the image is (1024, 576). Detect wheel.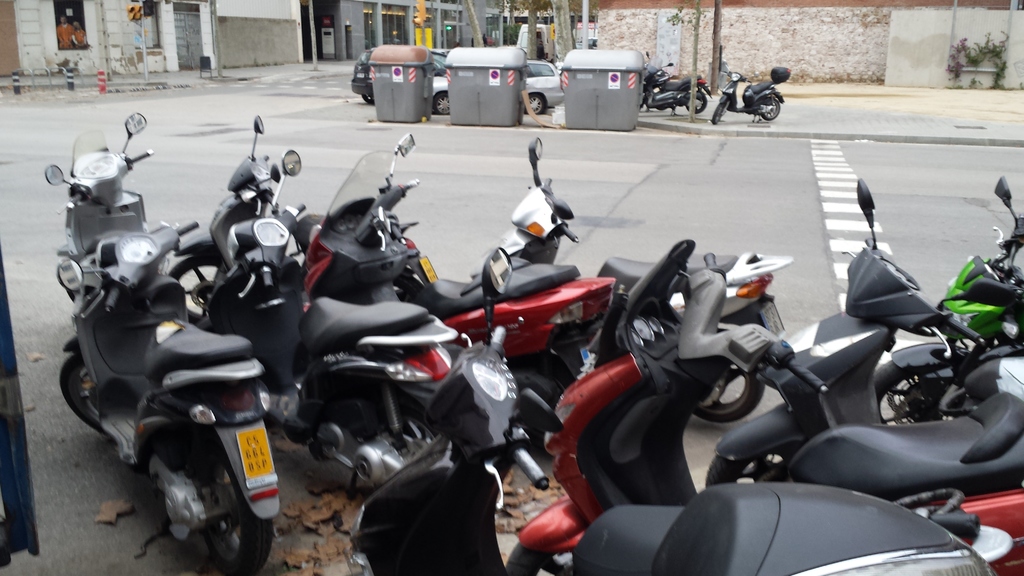
Detection: [506, 543, 579, 575].
